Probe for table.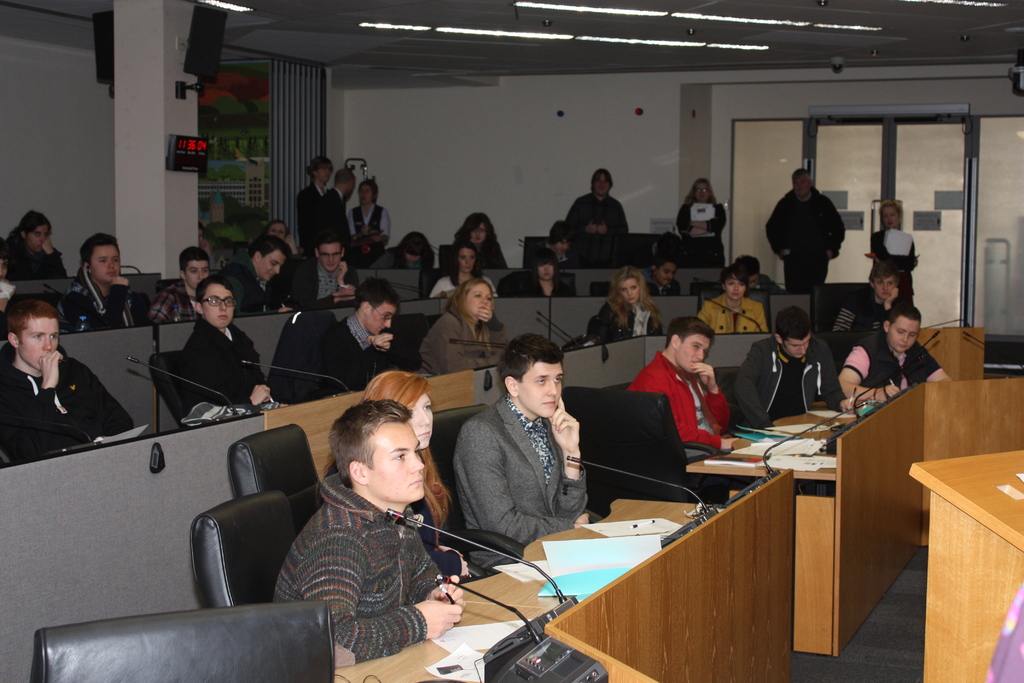
Probe result: bbox=(356, 269, 720, 300).
